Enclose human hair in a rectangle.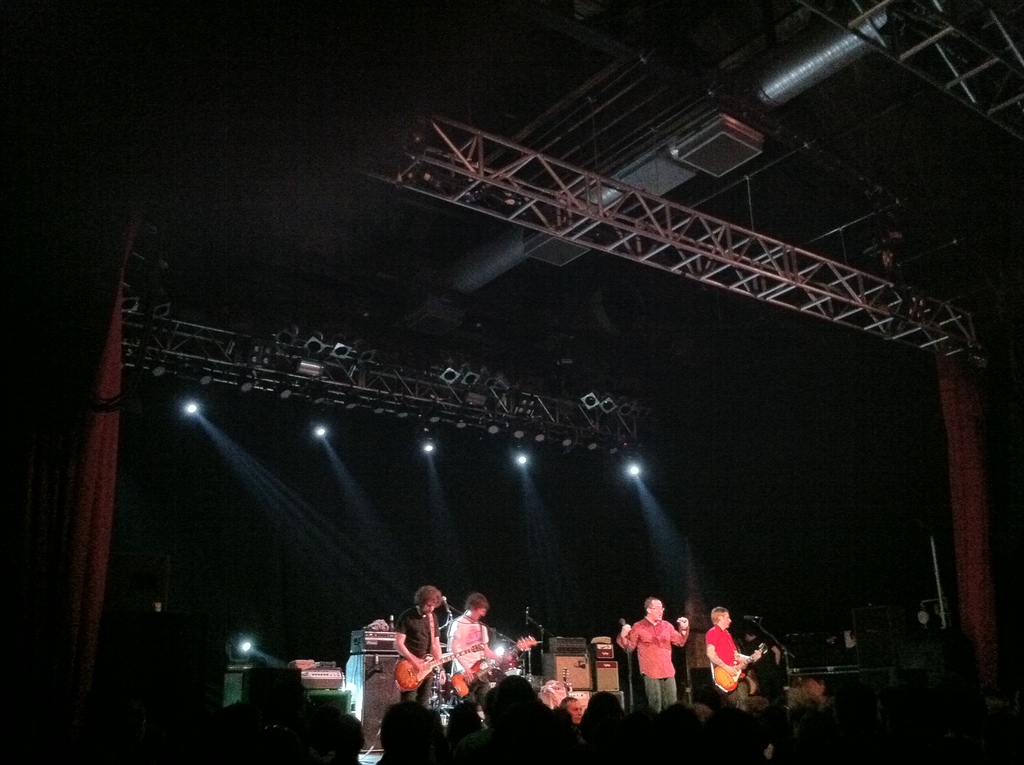
pyautogui.locateOnScreen(640, 592, 661, 609).
